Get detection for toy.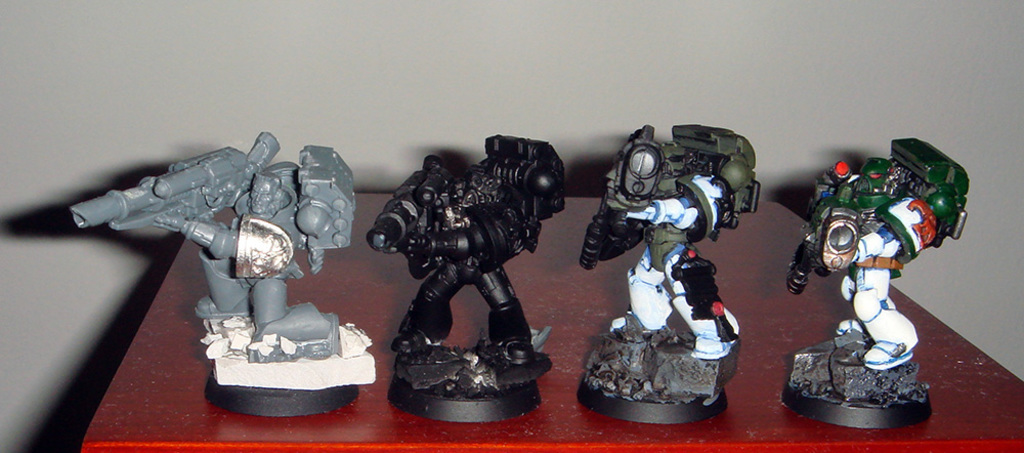
Detection: (359, 123, 572, 400).
